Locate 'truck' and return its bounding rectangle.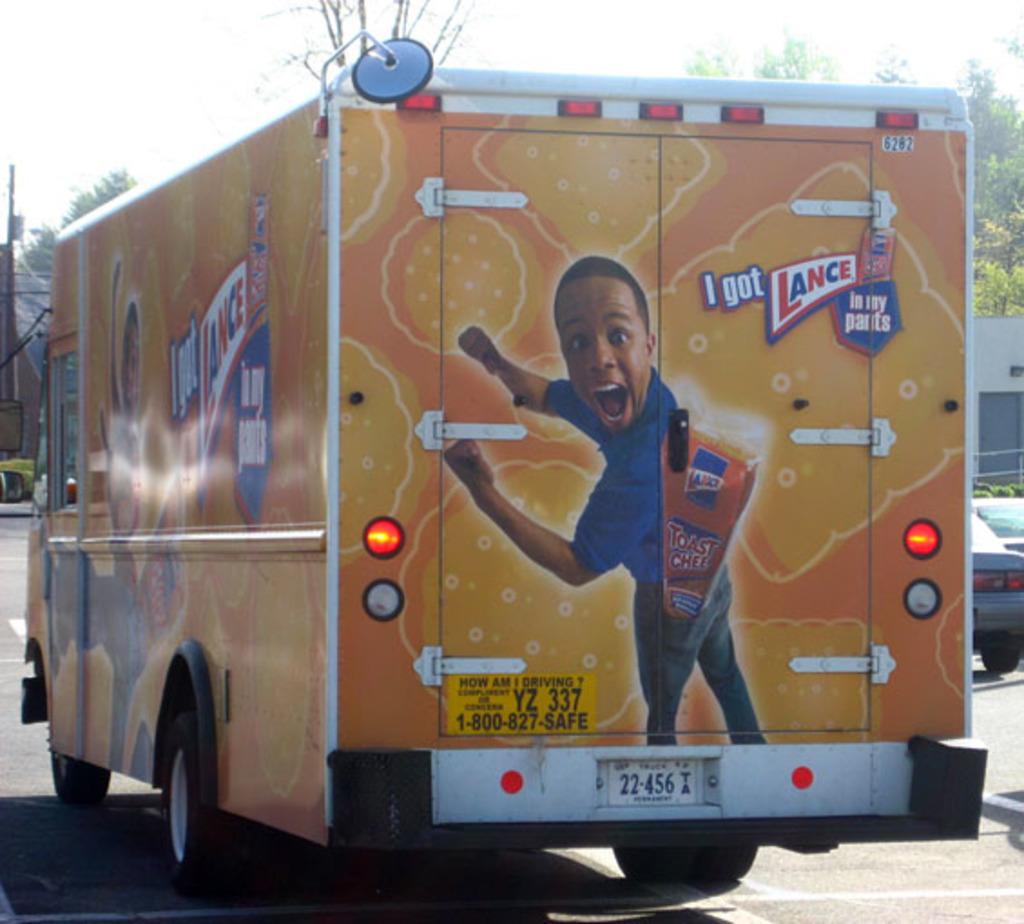
box=[0, 38, 1000, 910].
